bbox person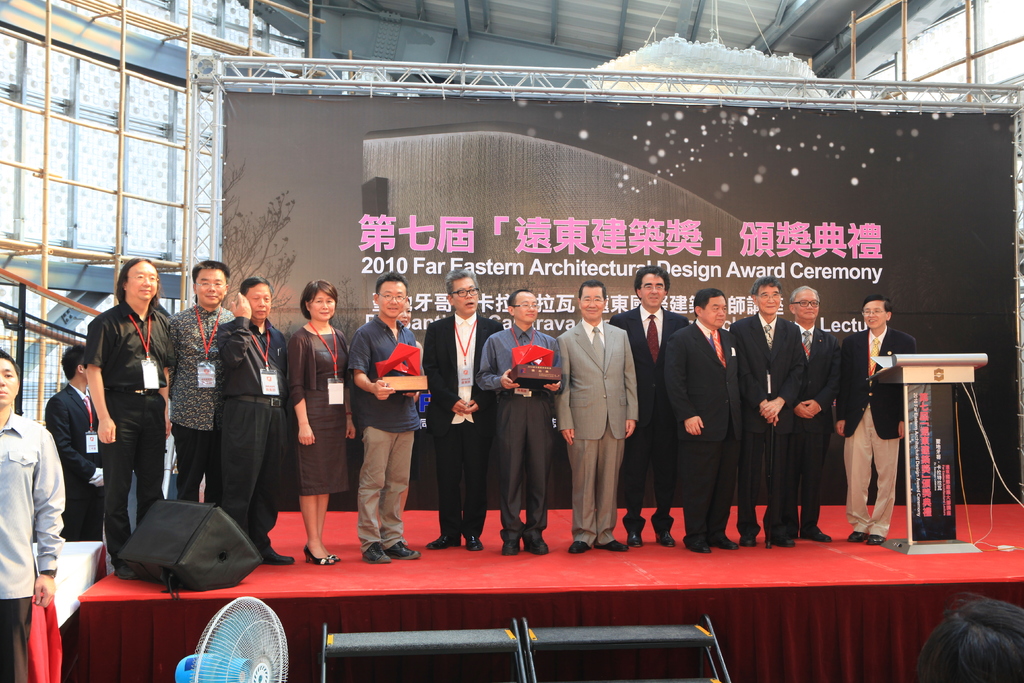
345 281 426 552
